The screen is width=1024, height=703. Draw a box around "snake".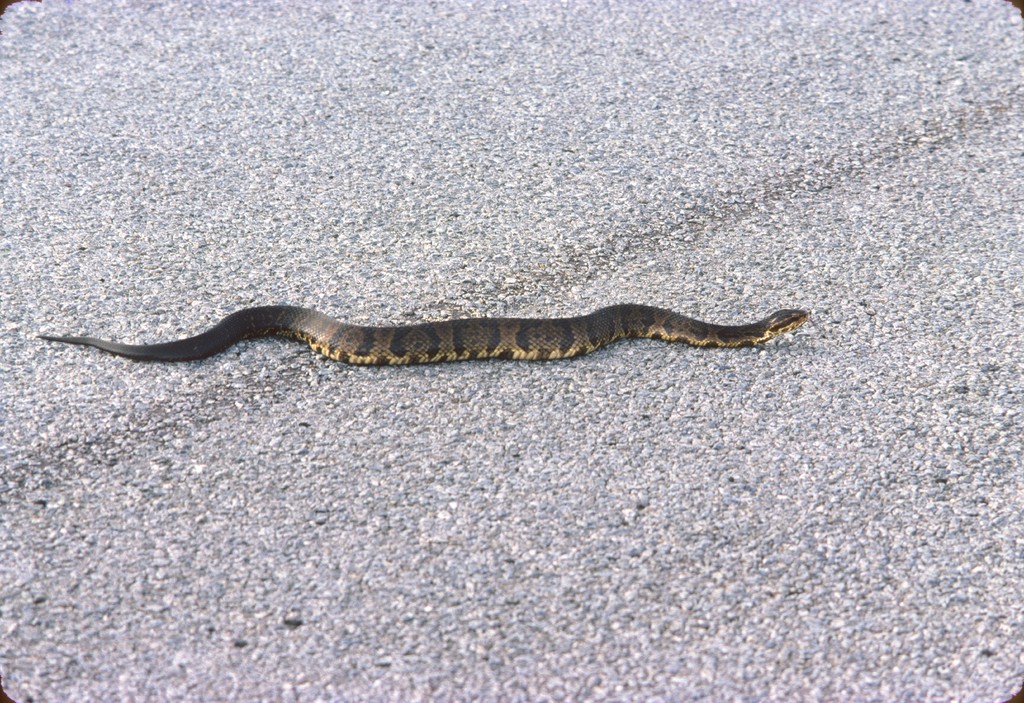
{"x1": 40, "y1": 297, "x2": 810, "y2": 362}.
